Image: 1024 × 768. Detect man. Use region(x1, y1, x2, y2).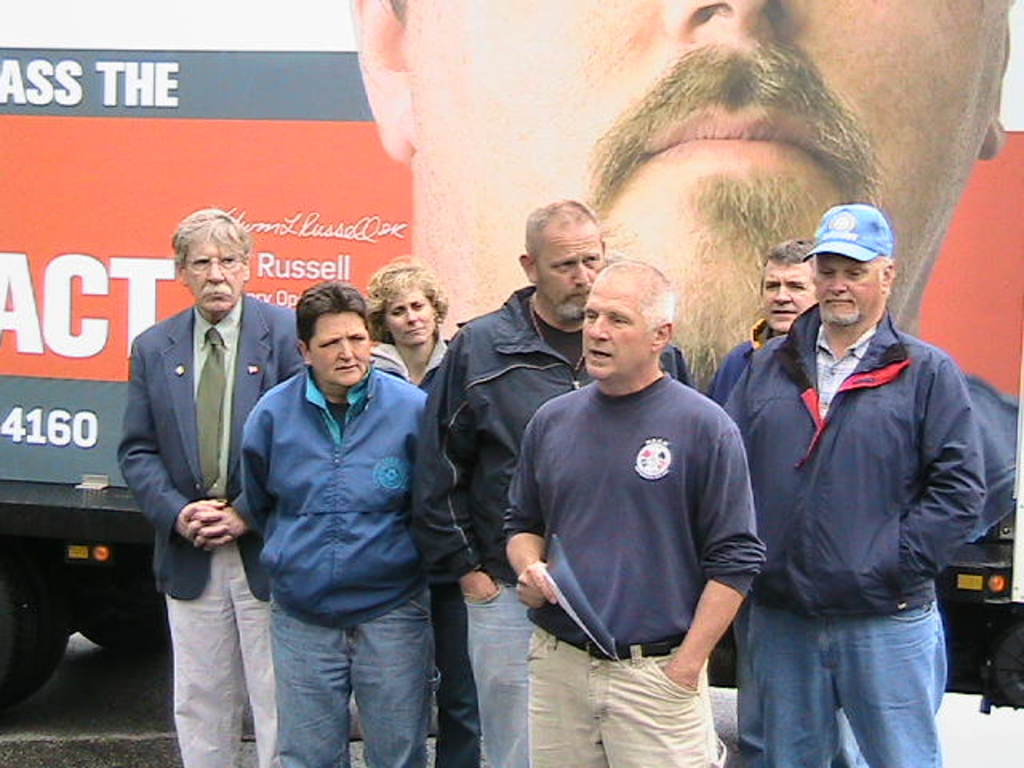
region(400, 197, 694, 766).
